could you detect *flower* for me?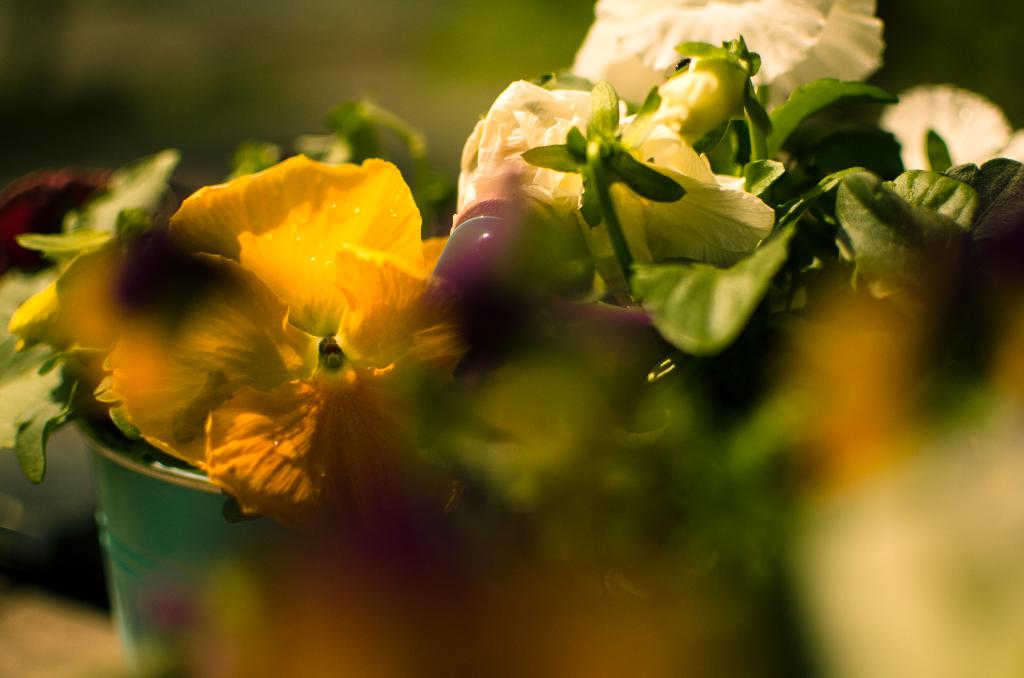
Detection result: (571,0,886,165).
